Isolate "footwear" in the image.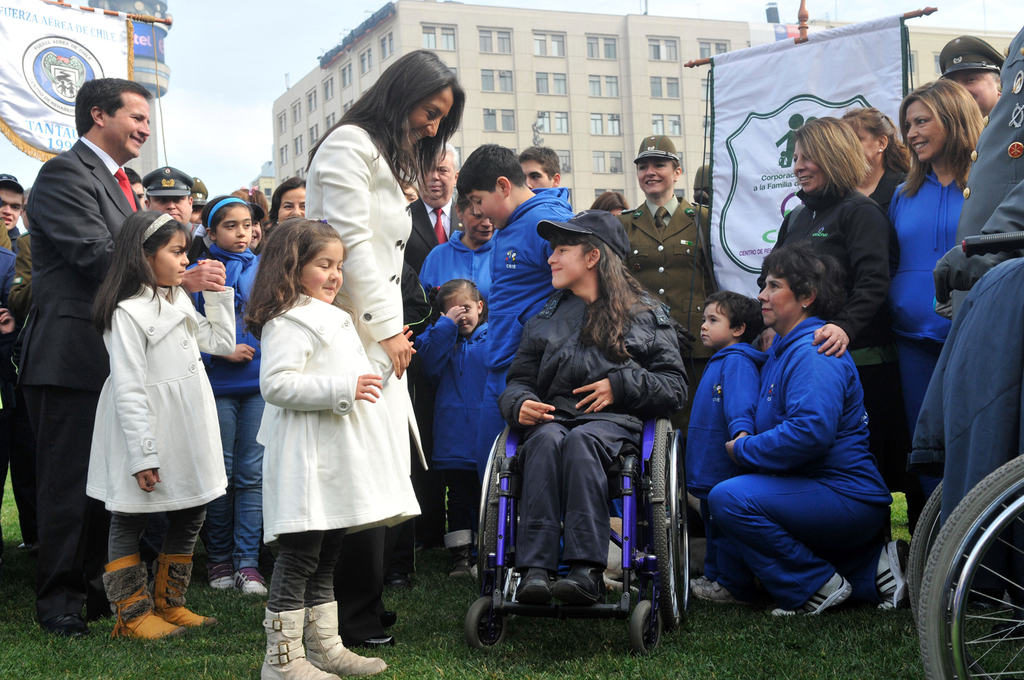
Isolated region: box=[96, 557, 181, 637].
